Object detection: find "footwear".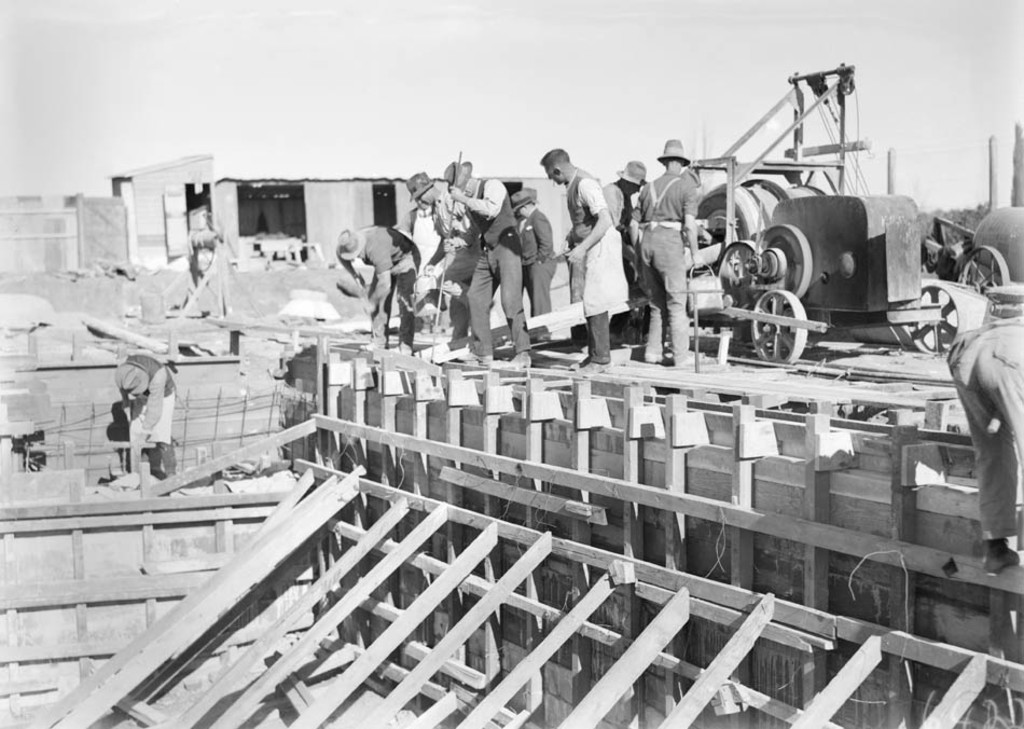
box=[508, 349, 536, 367].
